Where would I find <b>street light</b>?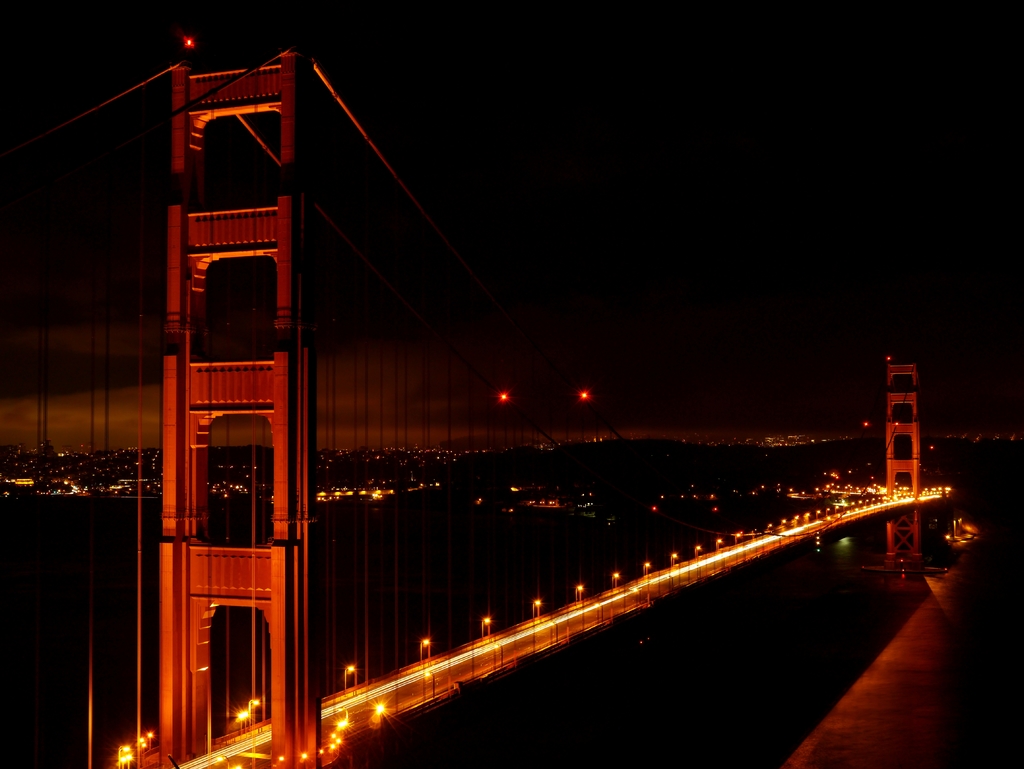
At box(572, 382, 605, 407).
